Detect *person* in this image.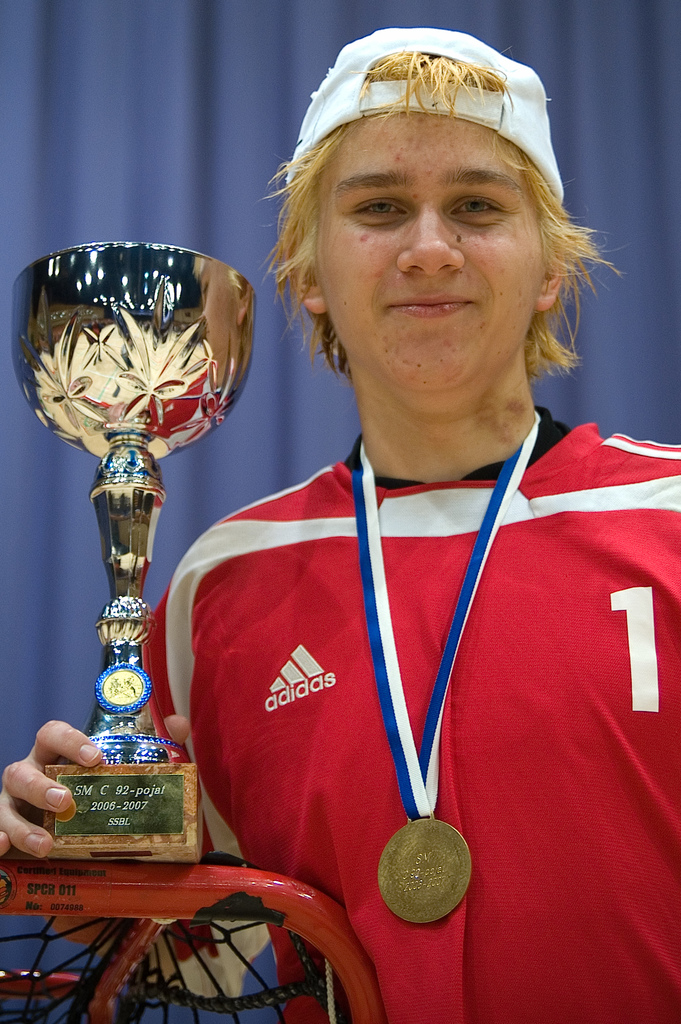
Detection: (0,25,680,1023).
